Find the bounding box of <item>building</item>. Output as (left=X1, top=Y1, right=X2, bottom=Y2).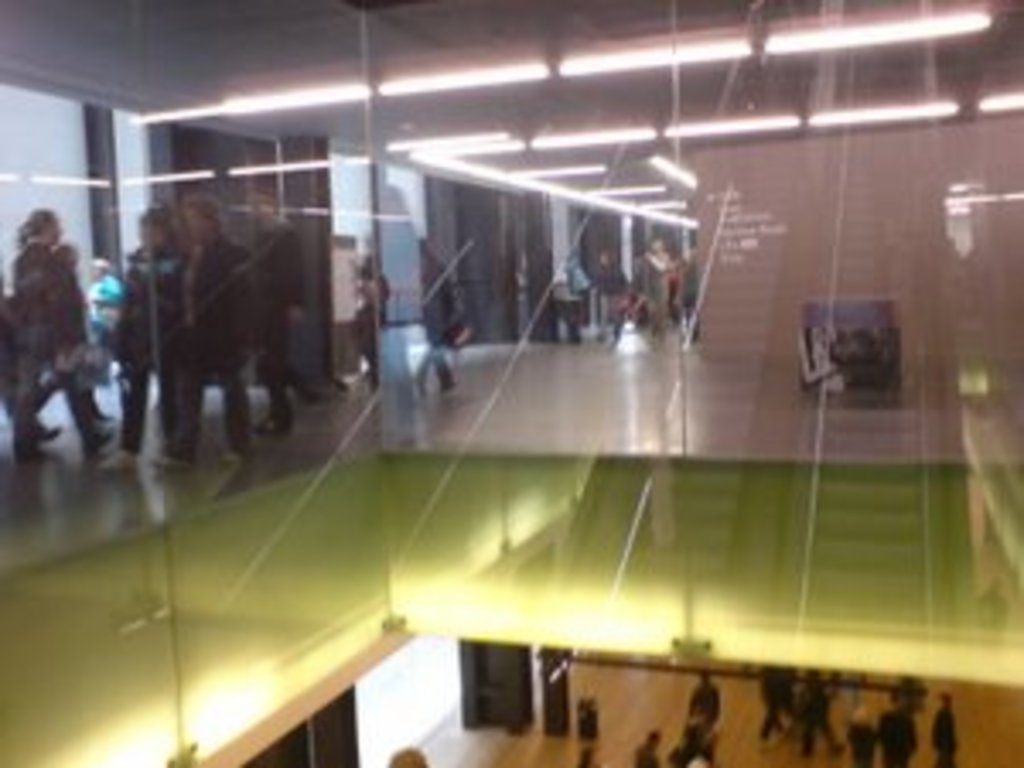
(left=0, top=0, right=1021, bottom=765).
